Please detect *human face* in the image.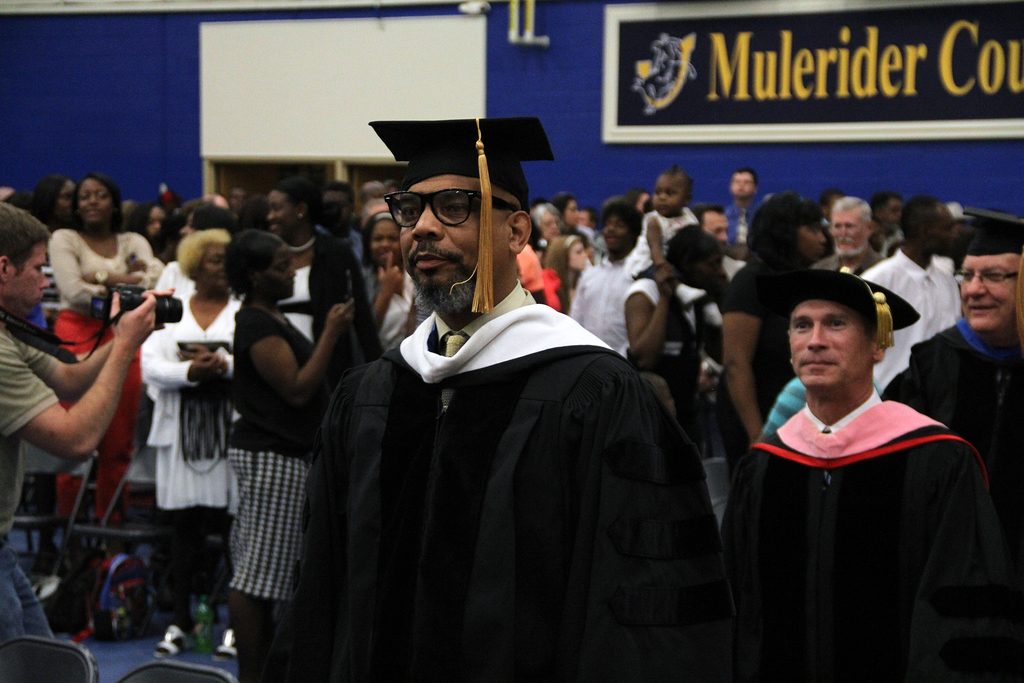
79, 183, 110, 226.
